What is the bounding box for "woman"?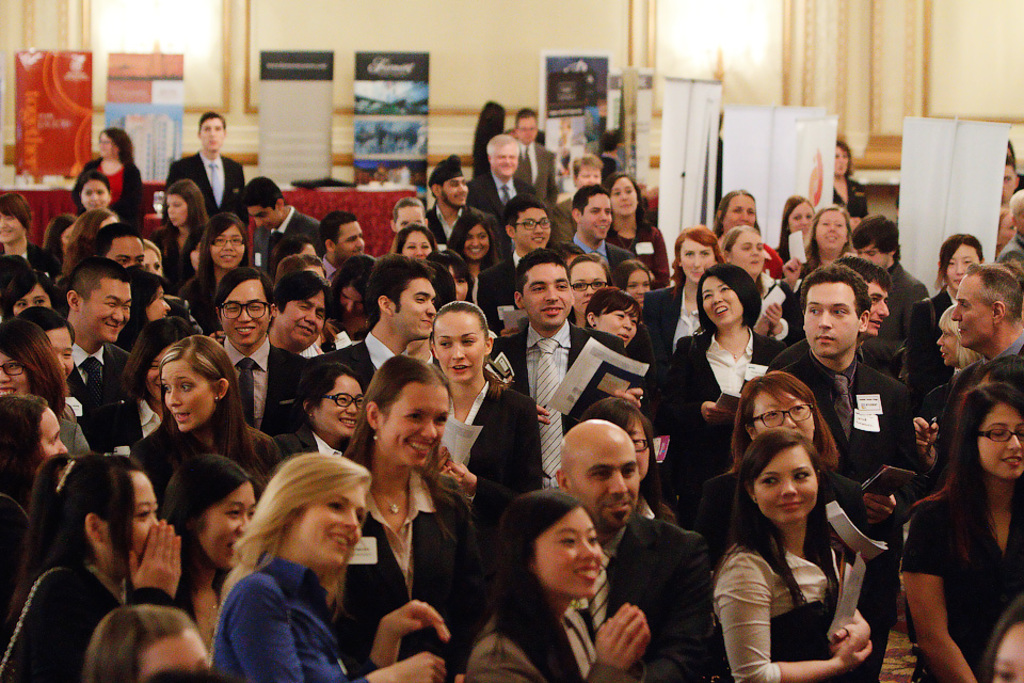
l=178, t=211, r=246, b=327.
